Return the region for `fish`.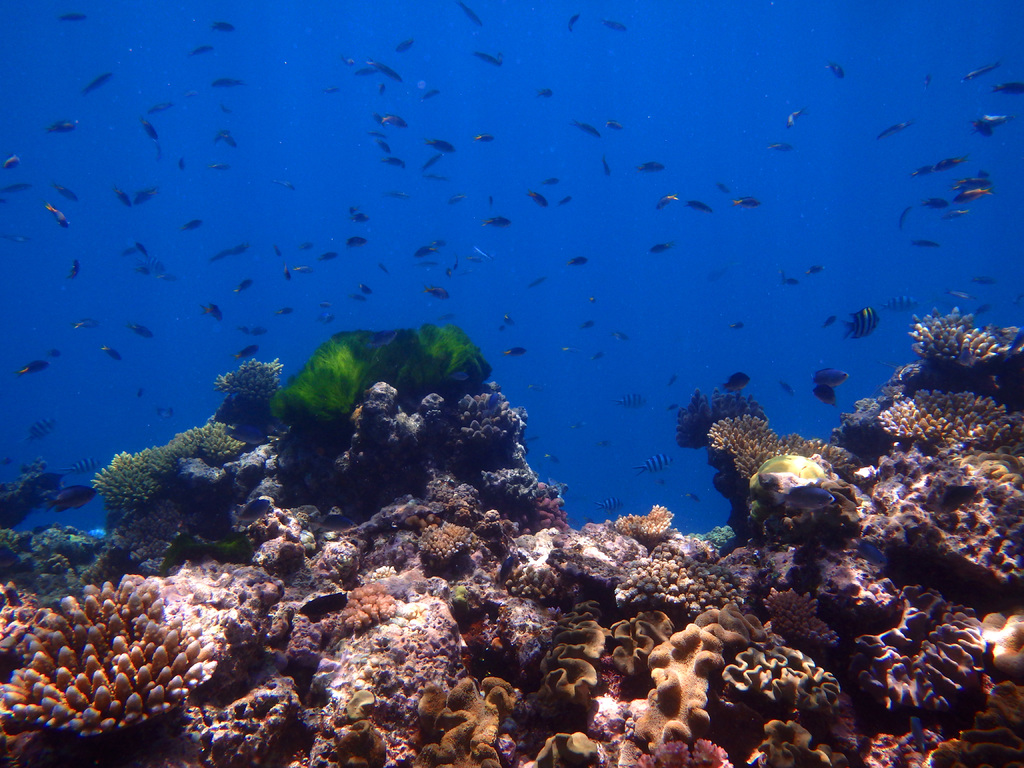
x1=104, y1=345, x2=128, y2=362.
